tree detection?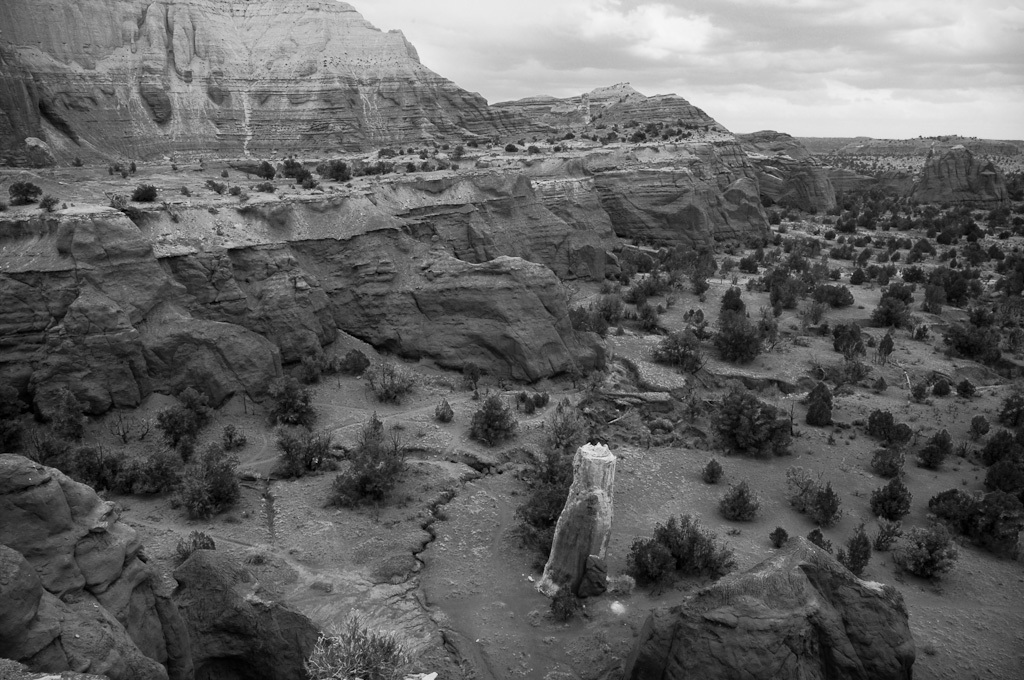
{"left": 467, "top": 393, "right": 528, "bottom": 449}
